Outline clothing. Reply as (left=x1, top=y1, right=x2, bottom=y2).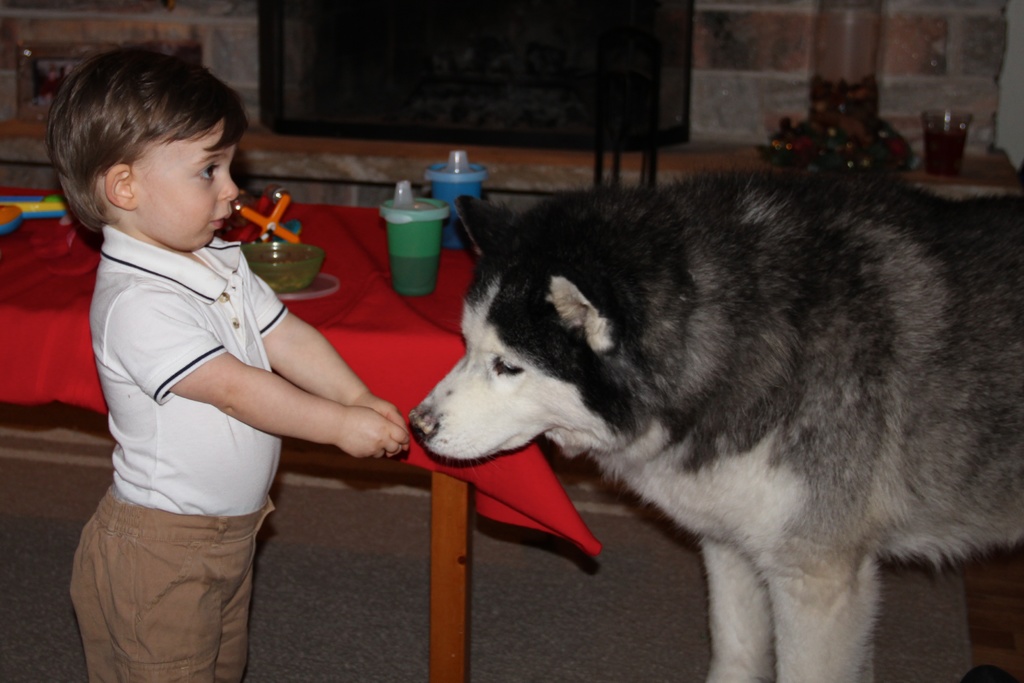
(left=65, top=236, right=291, bottom=682).
